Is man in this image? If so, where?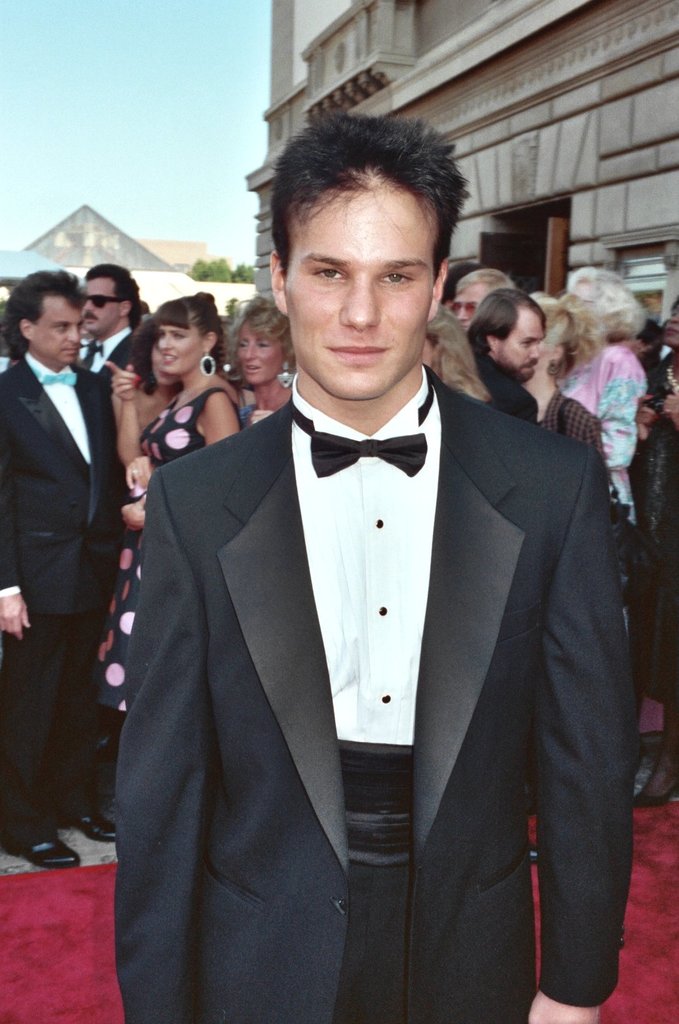
Yes, at x1=469, y1=291, x2=546, y2=414.
